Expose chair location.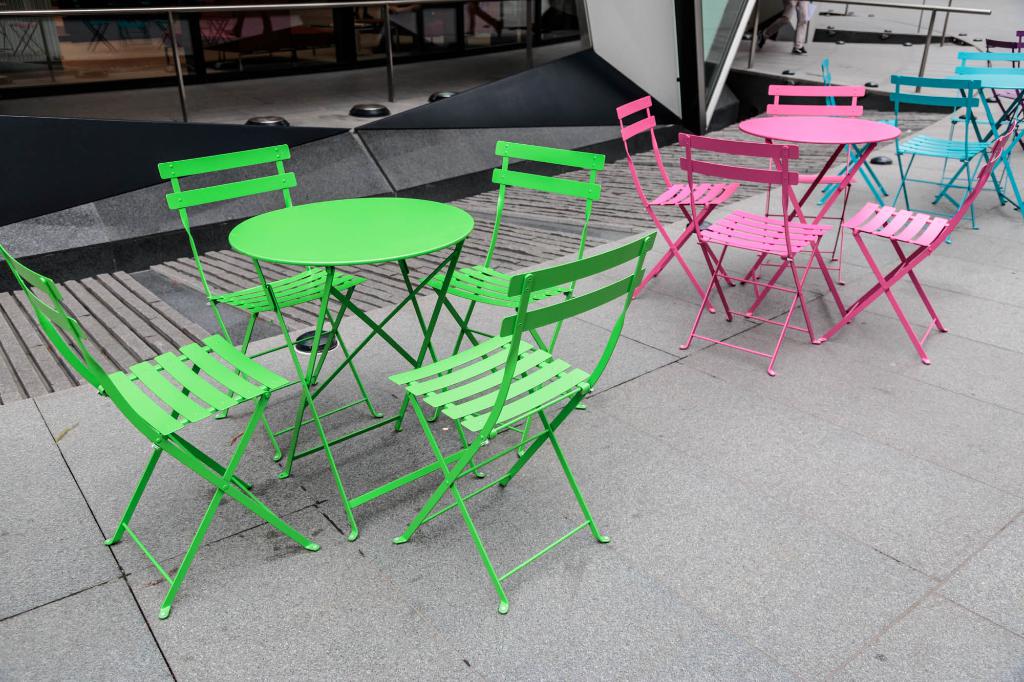
Exposed at box(614, 95, 740, 311).
